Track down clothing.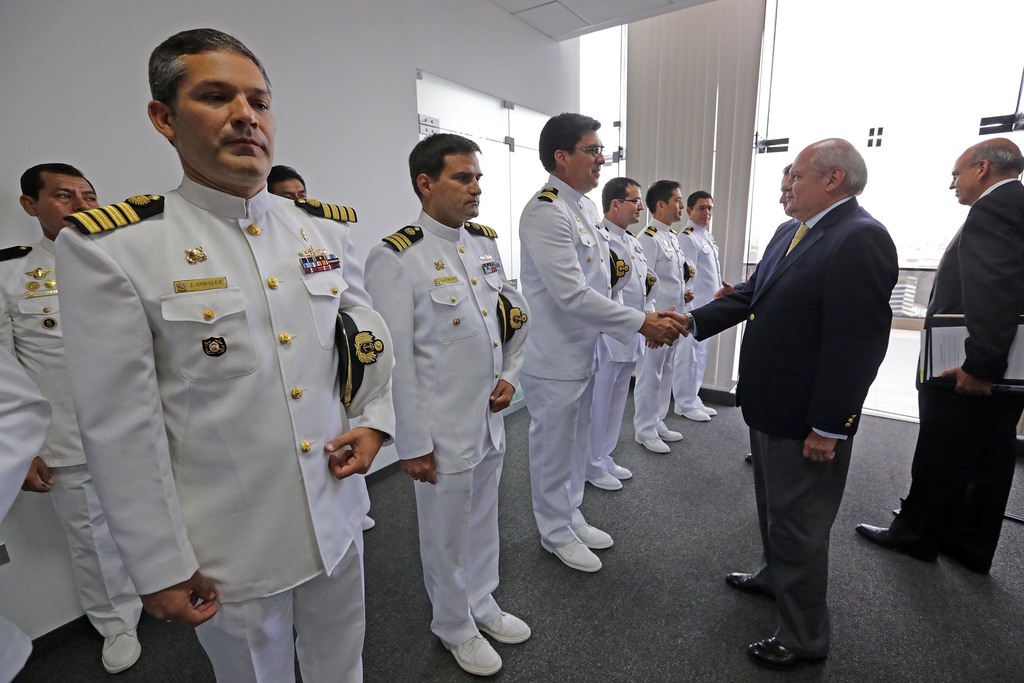
Tracked to pyautogui.locateOnScreen(519, 169, 645, 549).
